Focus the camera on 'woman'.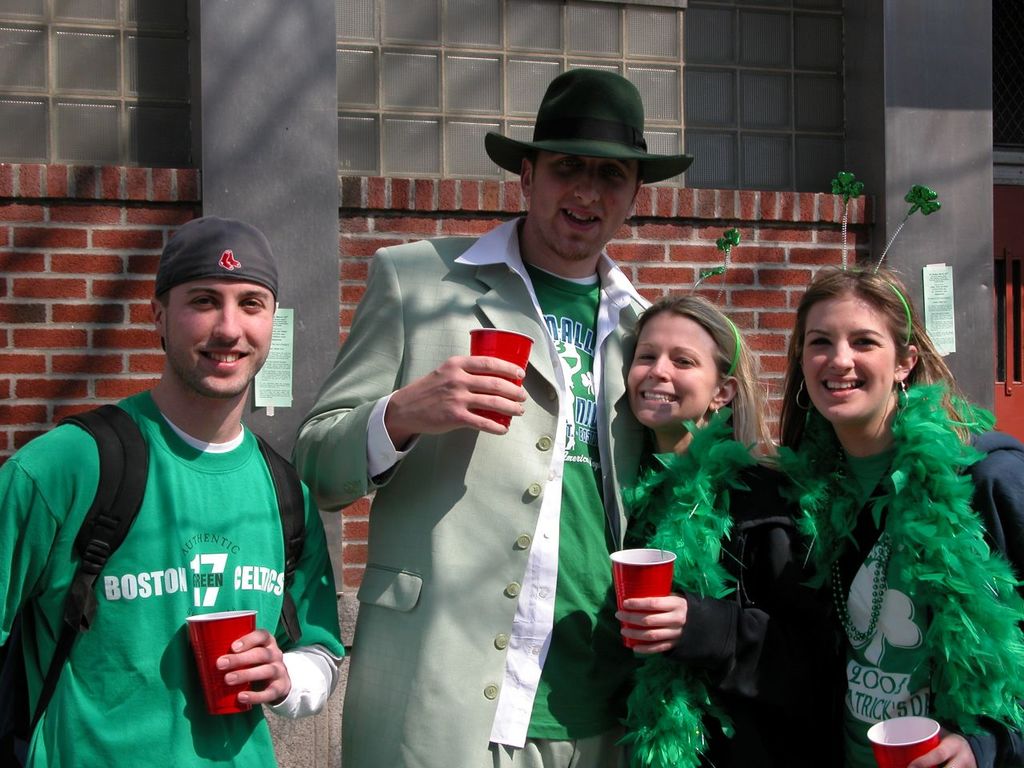
Focus region: pyautogui.locateOnScreen(614, 227, 820, 767).
